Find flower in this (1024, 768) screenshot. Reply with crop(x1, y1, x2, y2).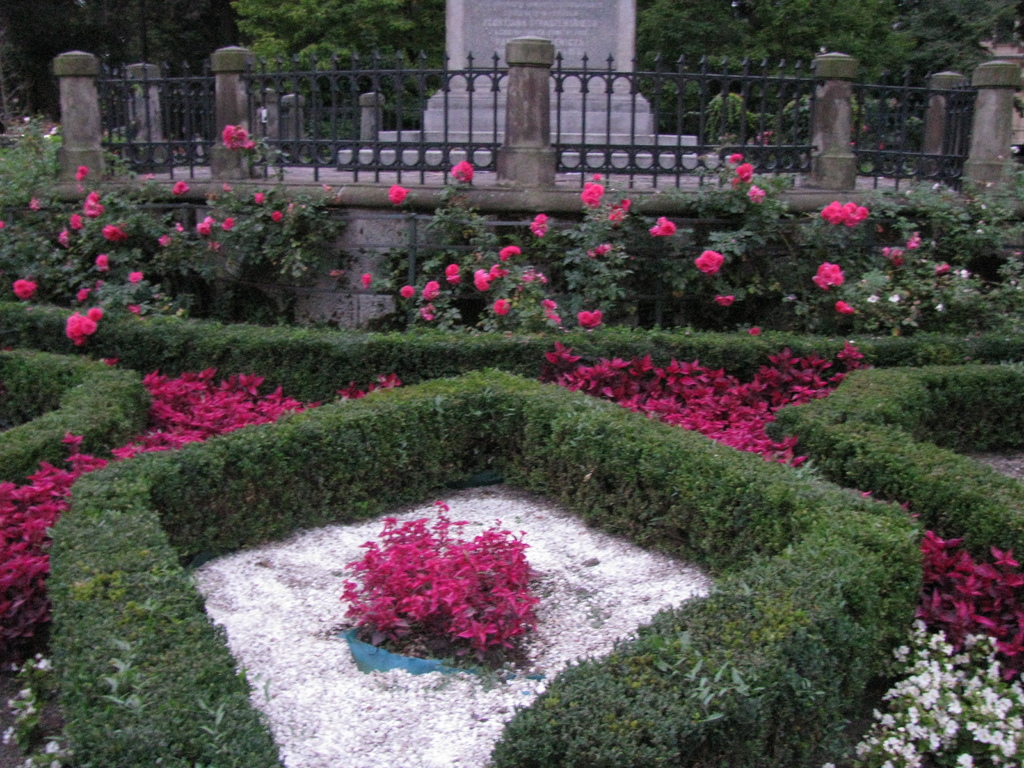
crop(975, 225, 984, 234).
